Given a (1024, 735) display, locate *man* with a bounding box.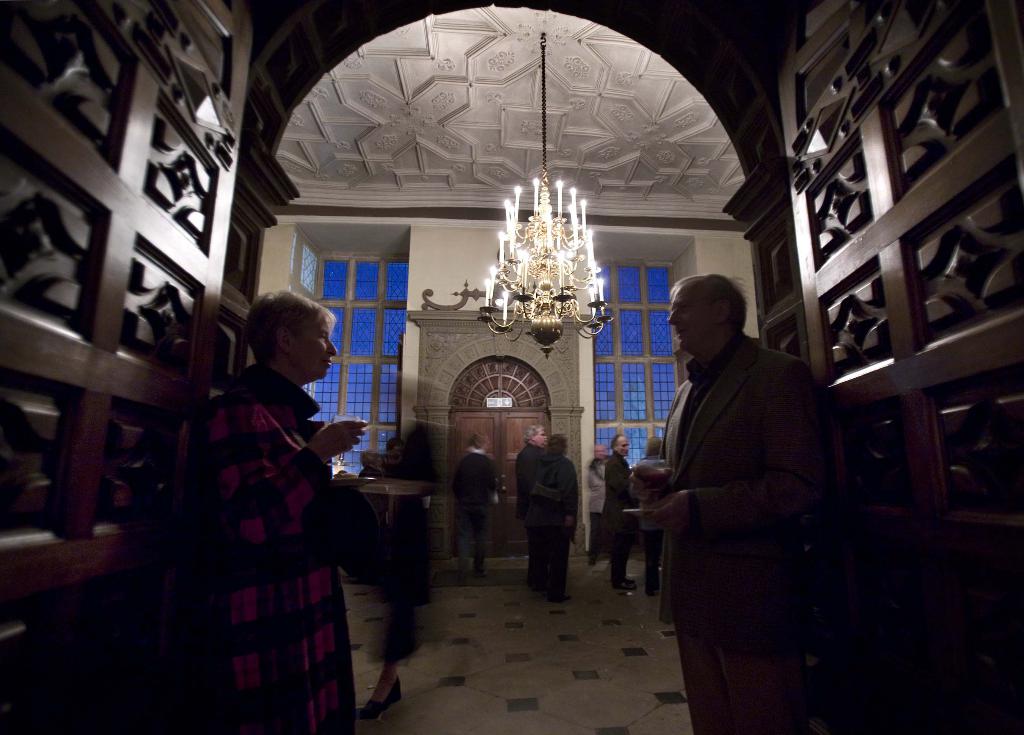
Located: bbox=[626, 253, 835, 718].
